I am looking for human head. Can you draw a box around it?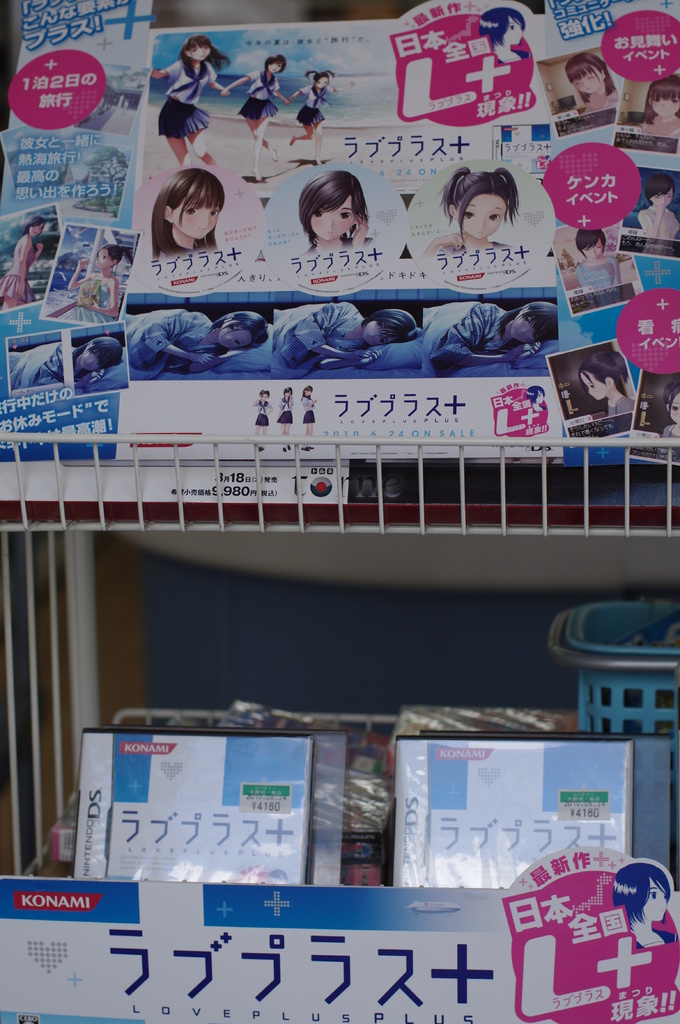
Sure, the bounding box is (28,219,45,239).
